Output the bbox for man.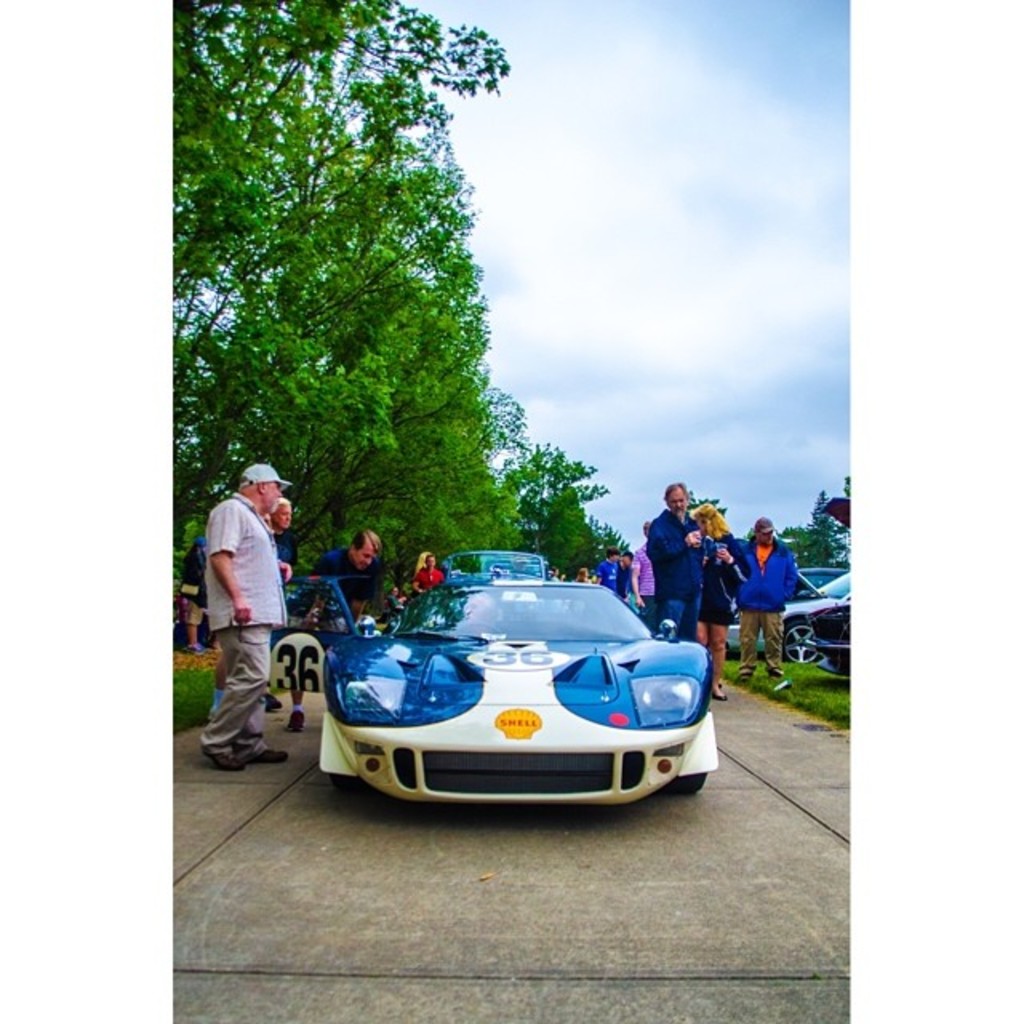
Rect(272, 499, 301, 578).
